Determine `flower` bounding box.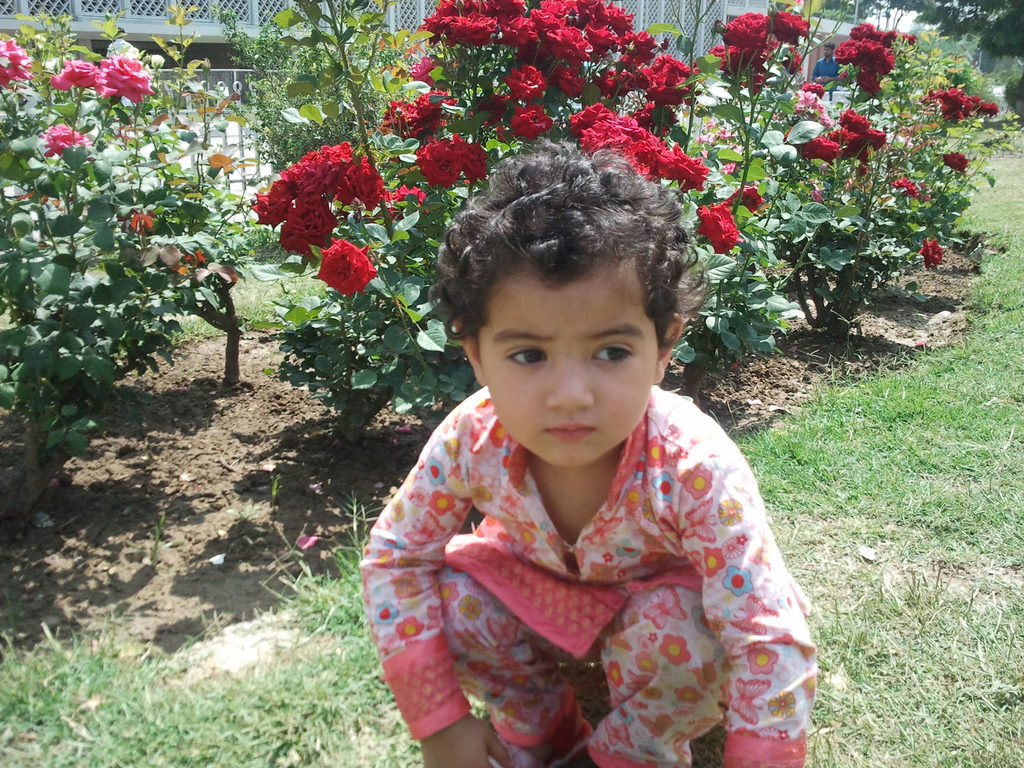
Determined: bbox=[307, 242, 378, 297].
